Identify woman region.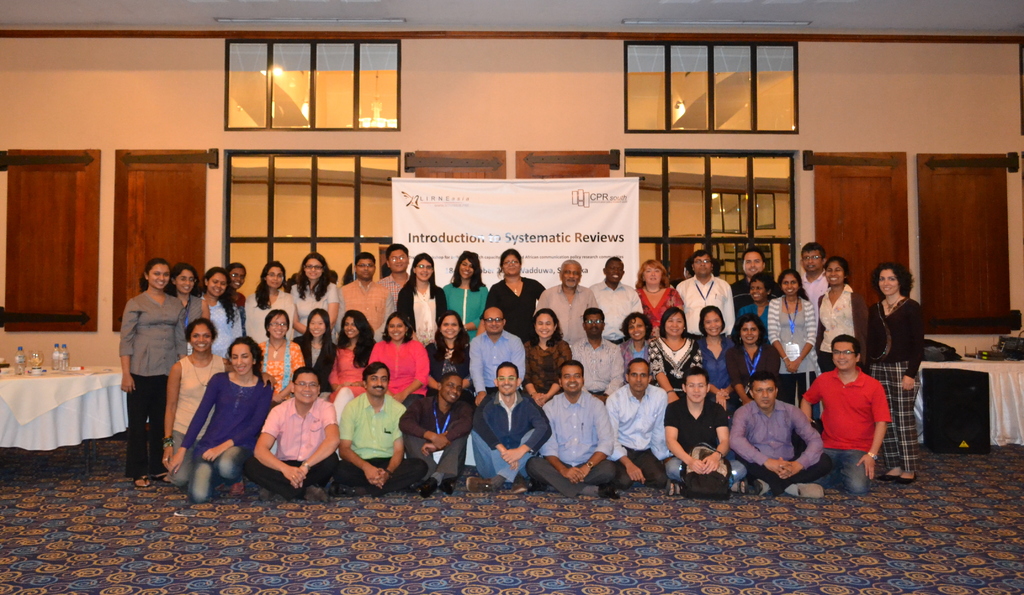
Region: bbox=(295, 306, 339, 393).
